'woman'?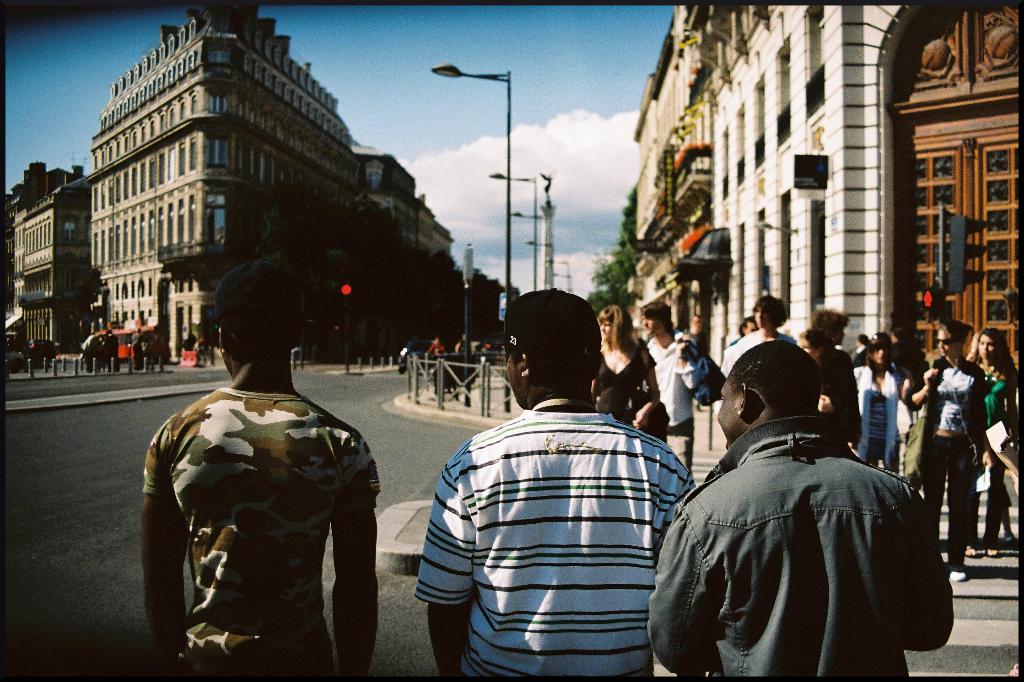
959, 313, 1015, 567
